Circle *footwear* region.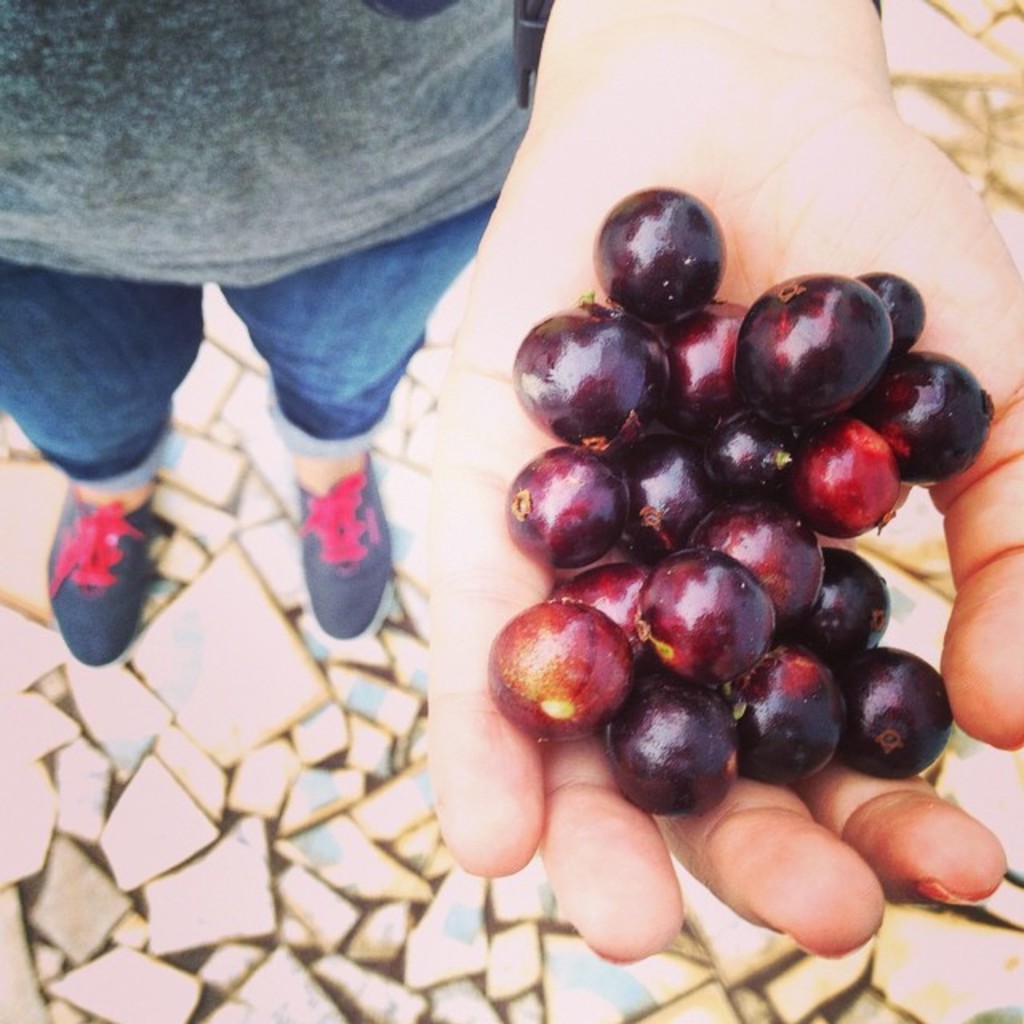
Region: [286,443,395,646].
